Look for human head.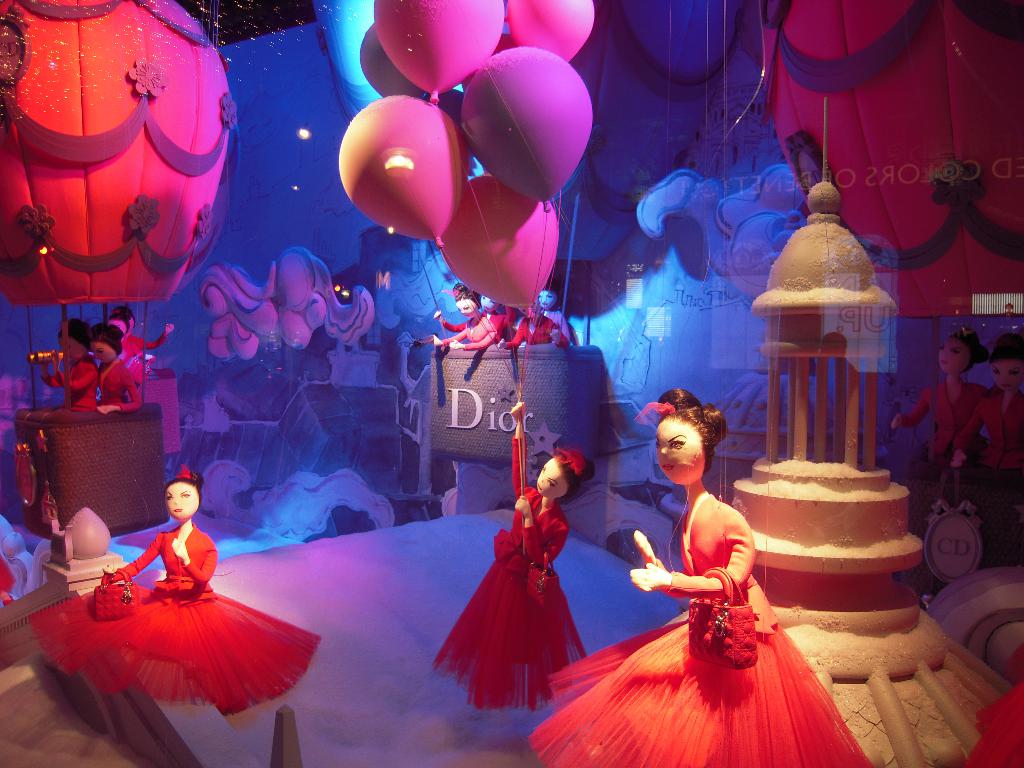
Found: (54,319,86,360).
